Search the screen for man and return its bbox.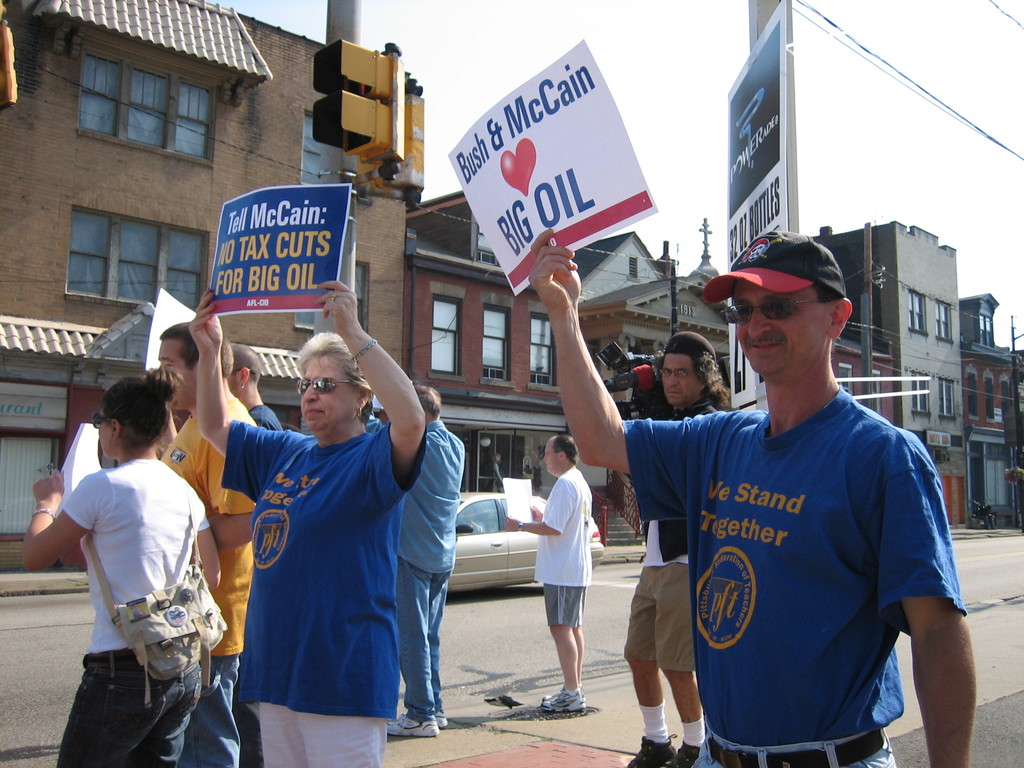
Found: pyautogui.locateOnScreen(228, 344, 282, 767).
